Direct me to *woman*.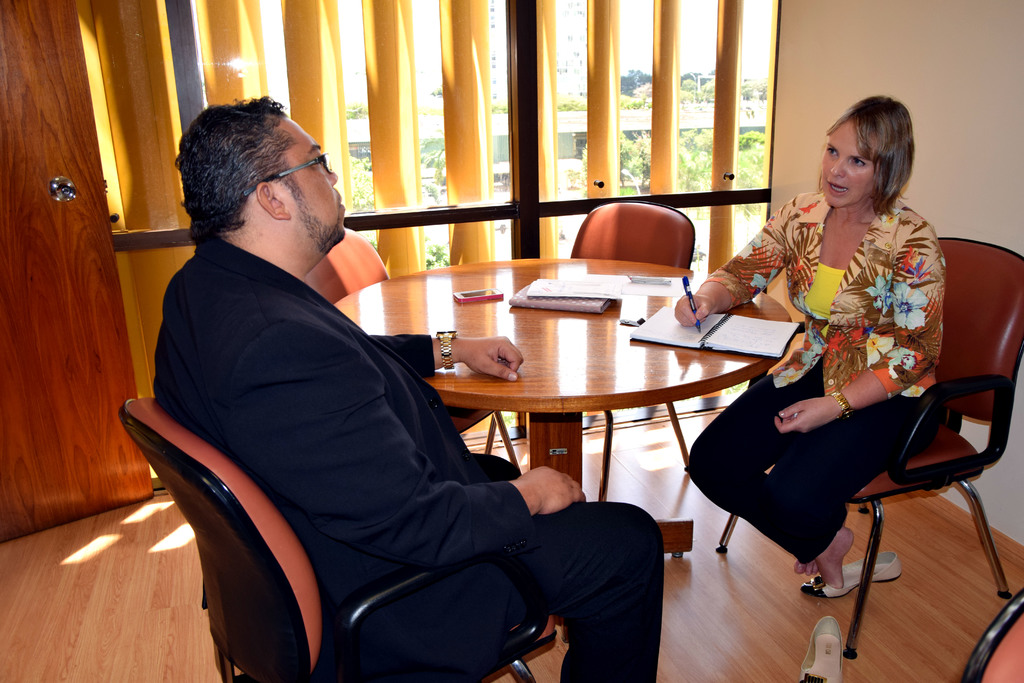
Direction: 673,97,947,598.
